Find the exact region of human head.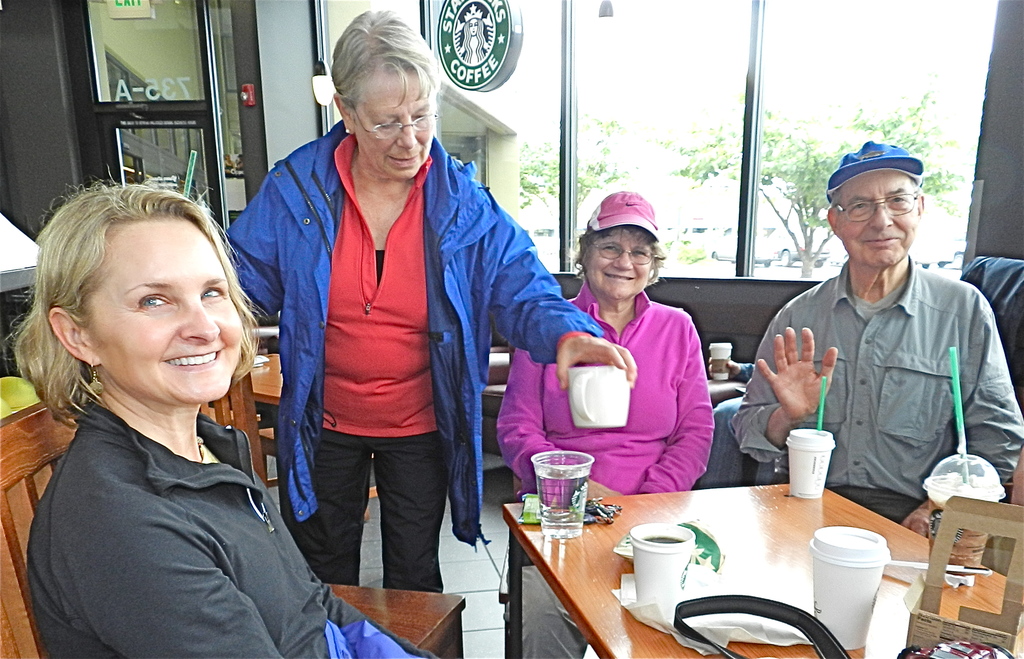
Exact region: Rect(828, 140, 925, 268).
